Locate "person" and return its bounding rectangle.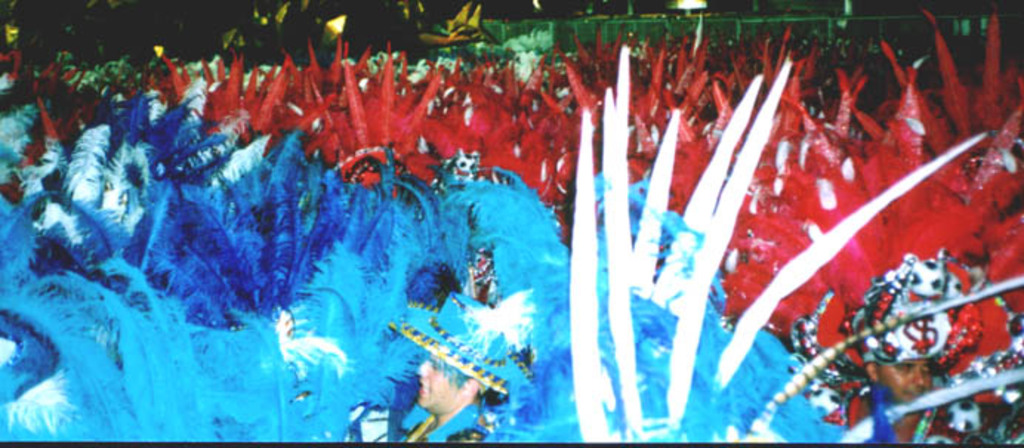
box(835, 361, 963, 447).
